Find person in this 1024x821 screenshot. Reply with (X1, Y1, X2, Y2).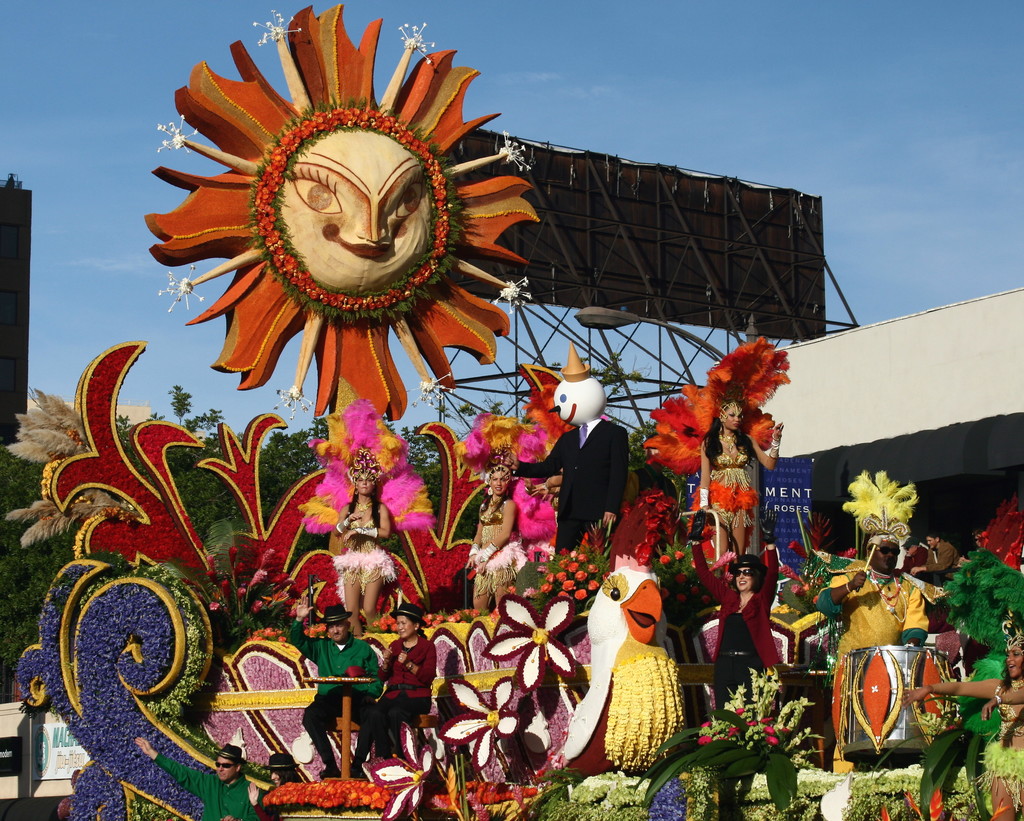
(689, 399, 785, 568).
